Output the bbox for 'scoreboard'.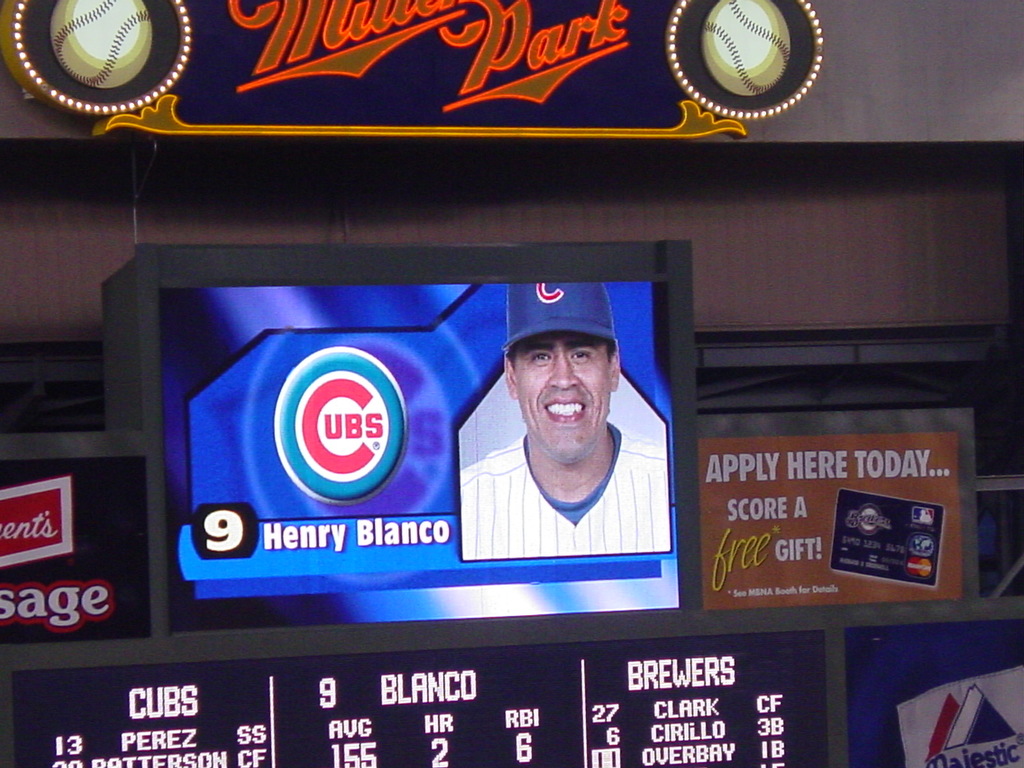
bbox=(0, 626, 829, 766).
